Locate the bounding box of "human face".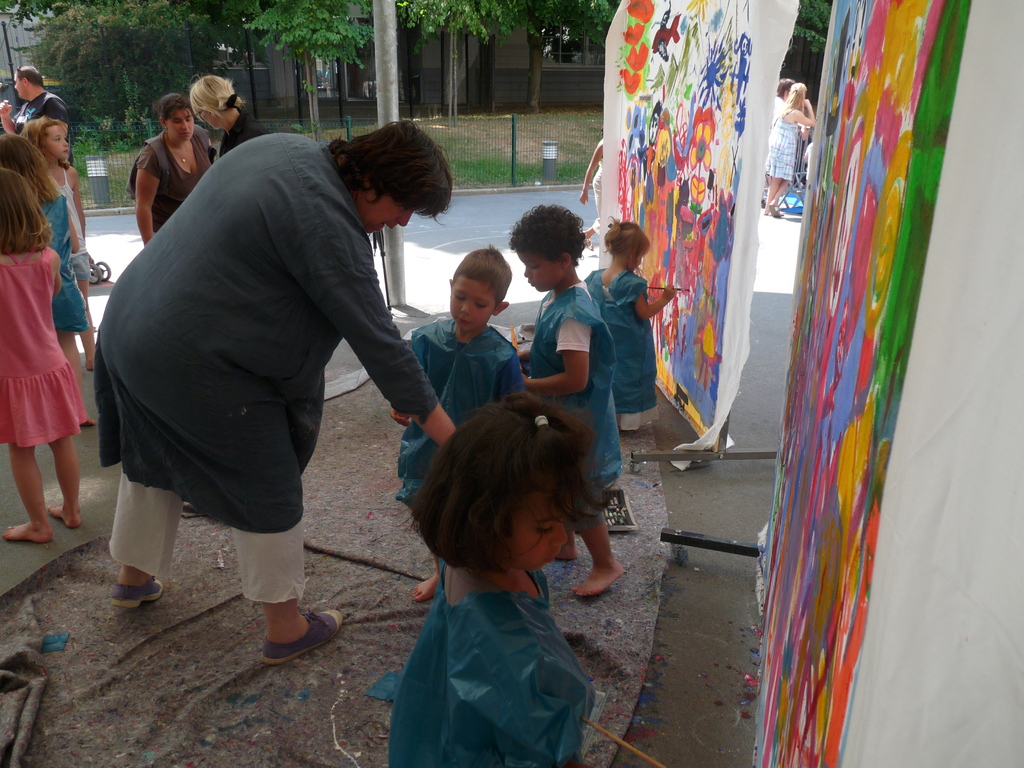
Bounding box: <region>517, 253, 558, 292</region>.
